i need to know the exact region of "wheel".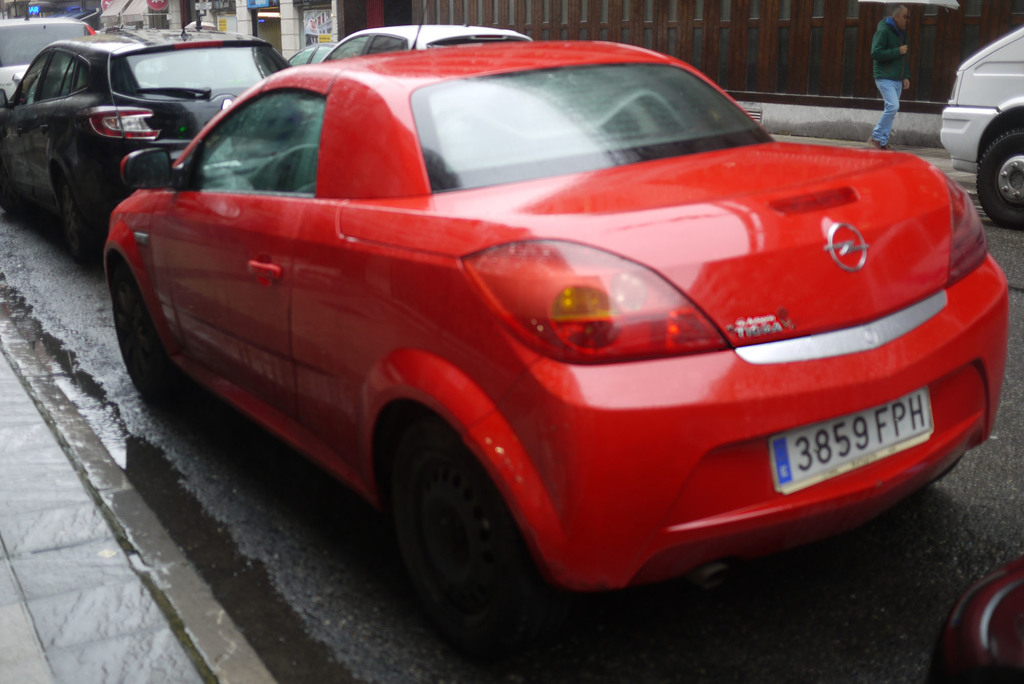
Region: [977, 129, 1023, 237].
